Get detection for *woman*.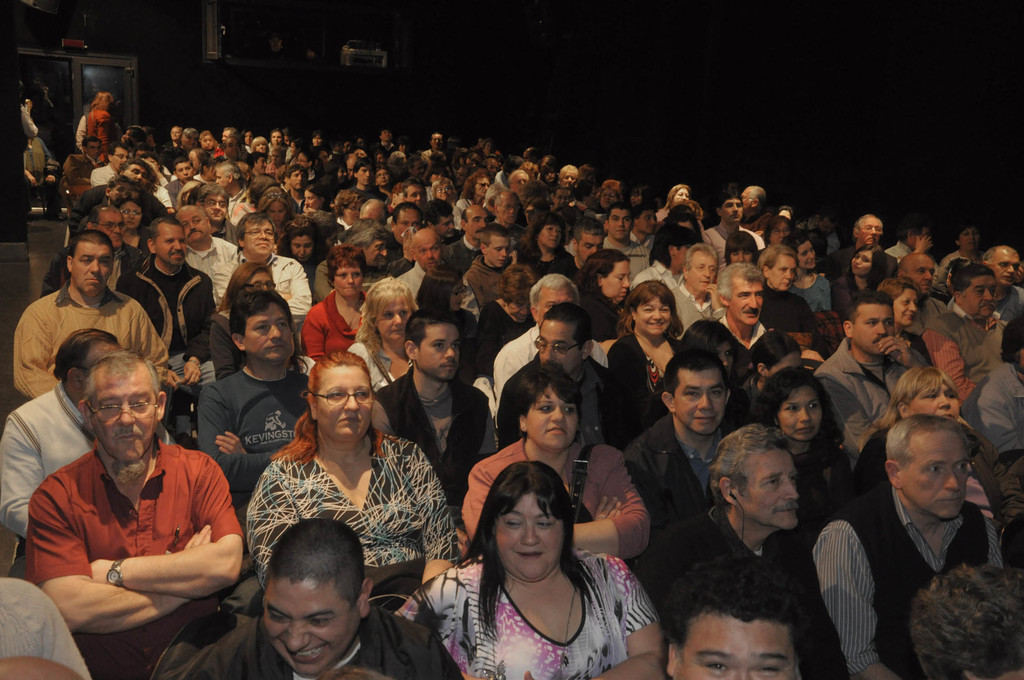
Detection: <box>461,365,662,550</box>.
